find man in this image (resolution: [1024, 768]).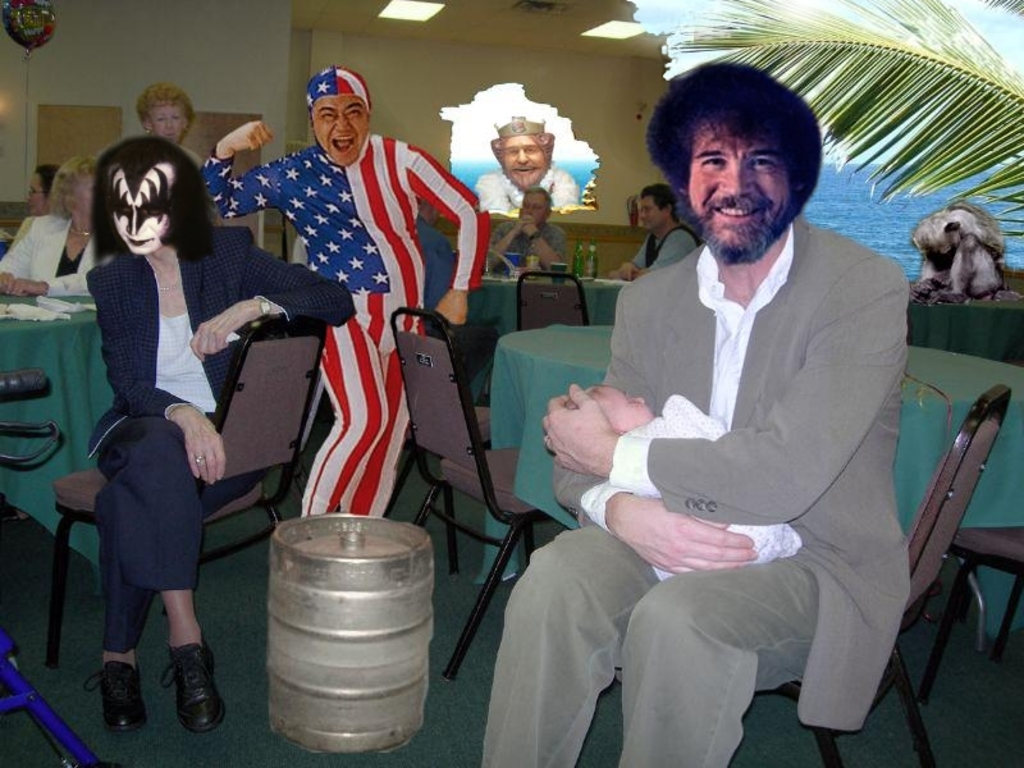
rect(490, 188, 571, 275).
